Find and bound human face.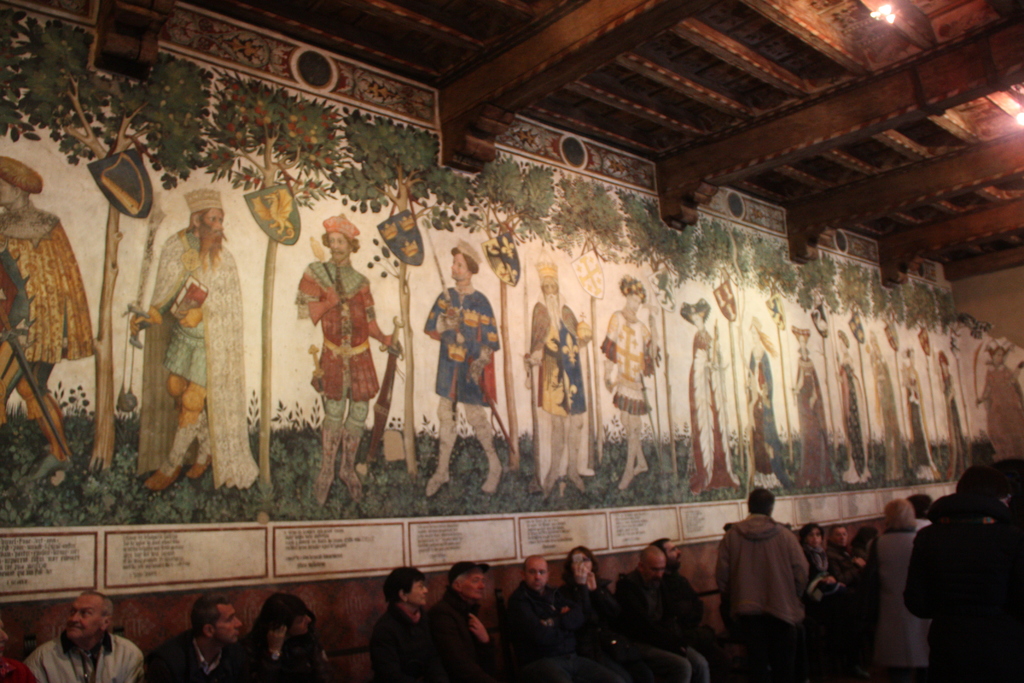
Bound: (287,616,311,636).
